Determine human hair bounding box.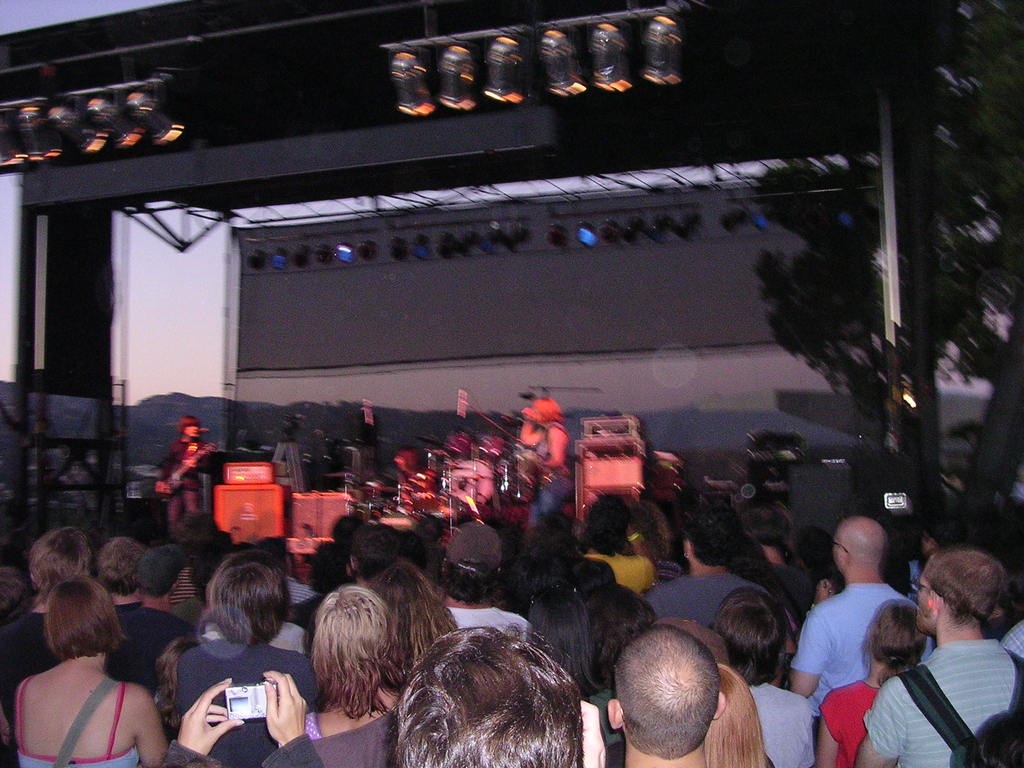
Determined: bbox=[625, 500, 672, 557].
